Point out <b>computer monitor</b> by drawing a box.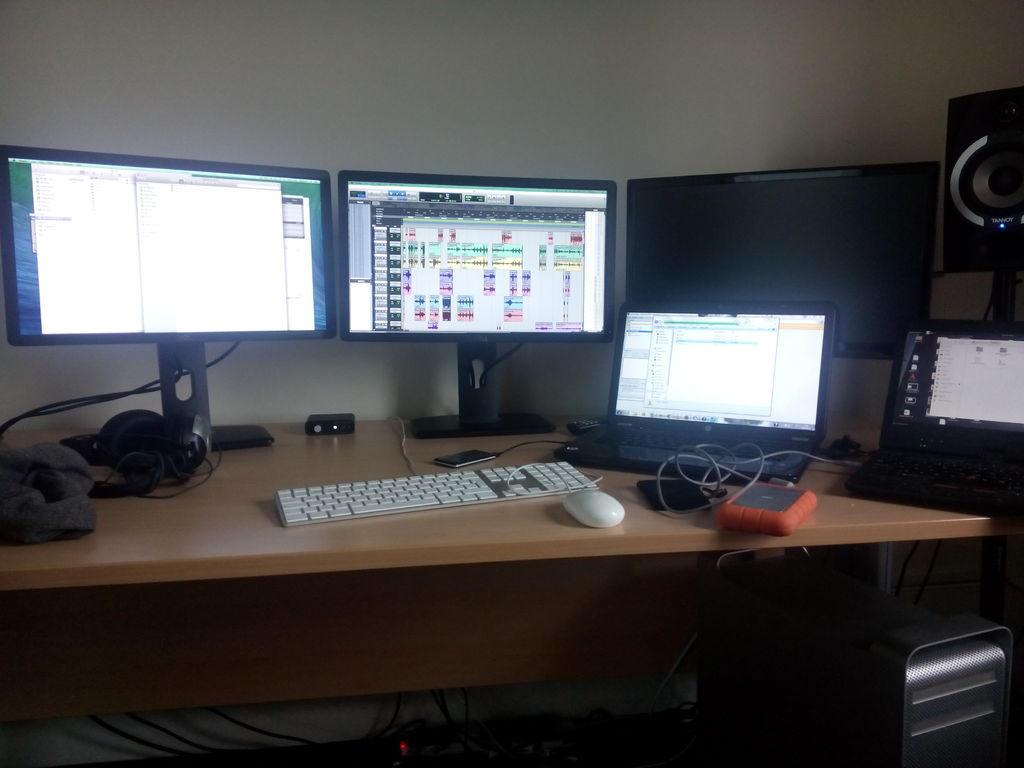
bbox(337, 166, 625, 442).
